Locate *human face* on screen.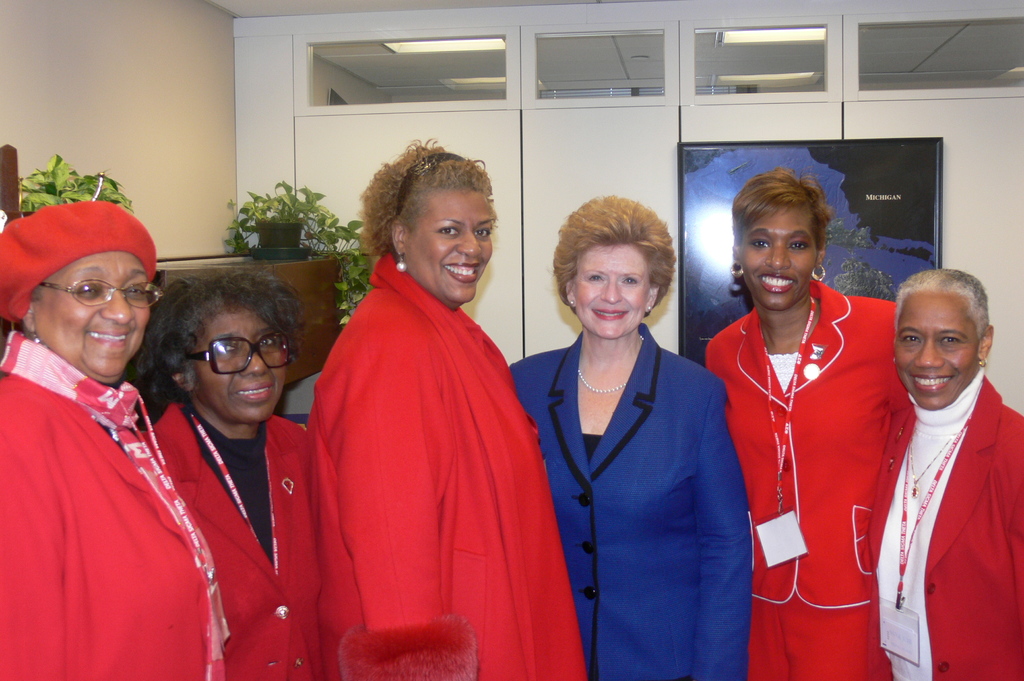
On screen at detection(892, 289, 977, 410).
